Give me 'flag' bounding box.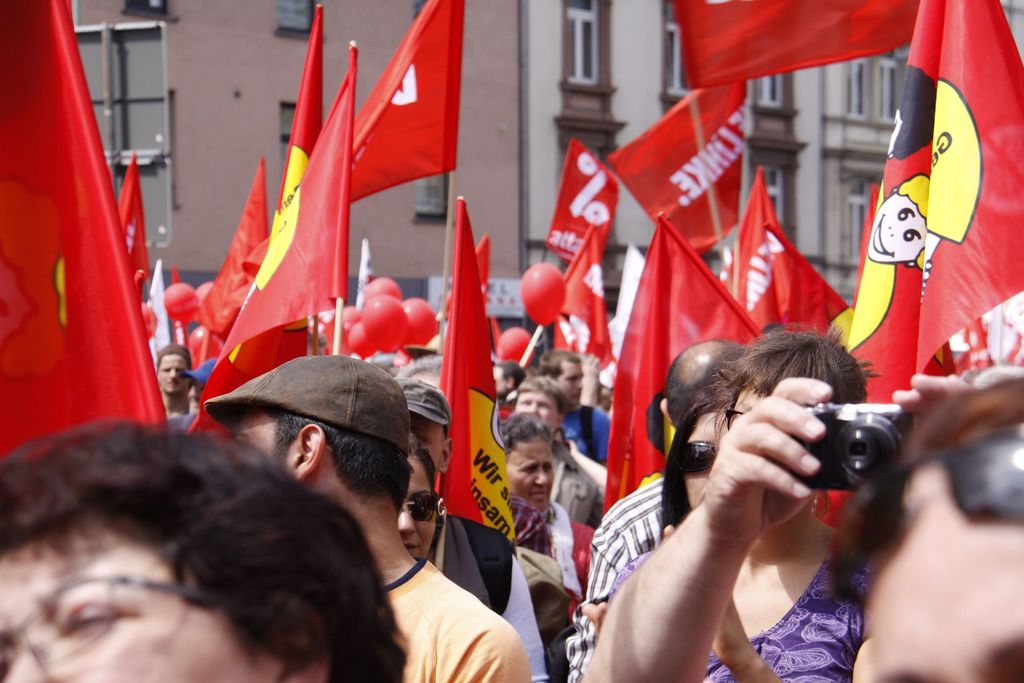
[0, 0, 171, 453].
